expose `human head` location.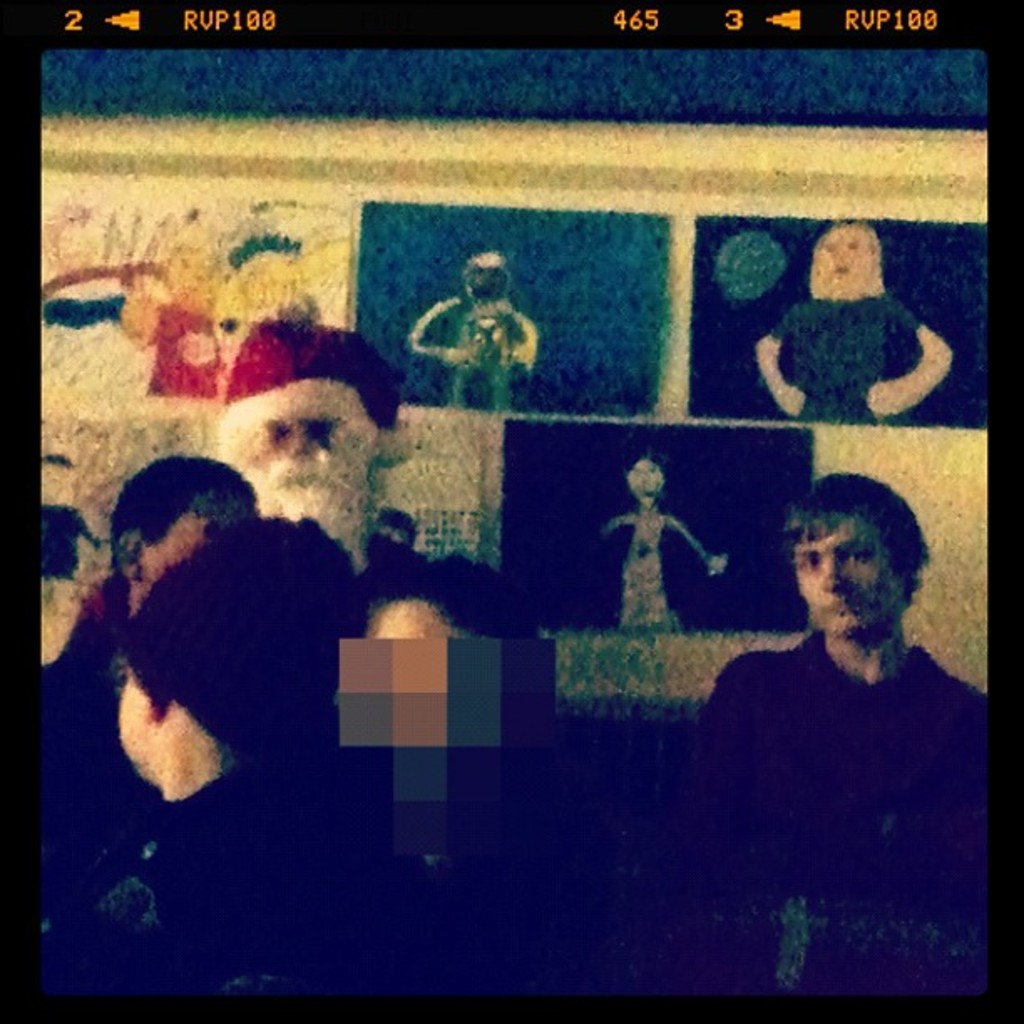
Exposed at x1=212 y1=323 x2=393 y2=517.
